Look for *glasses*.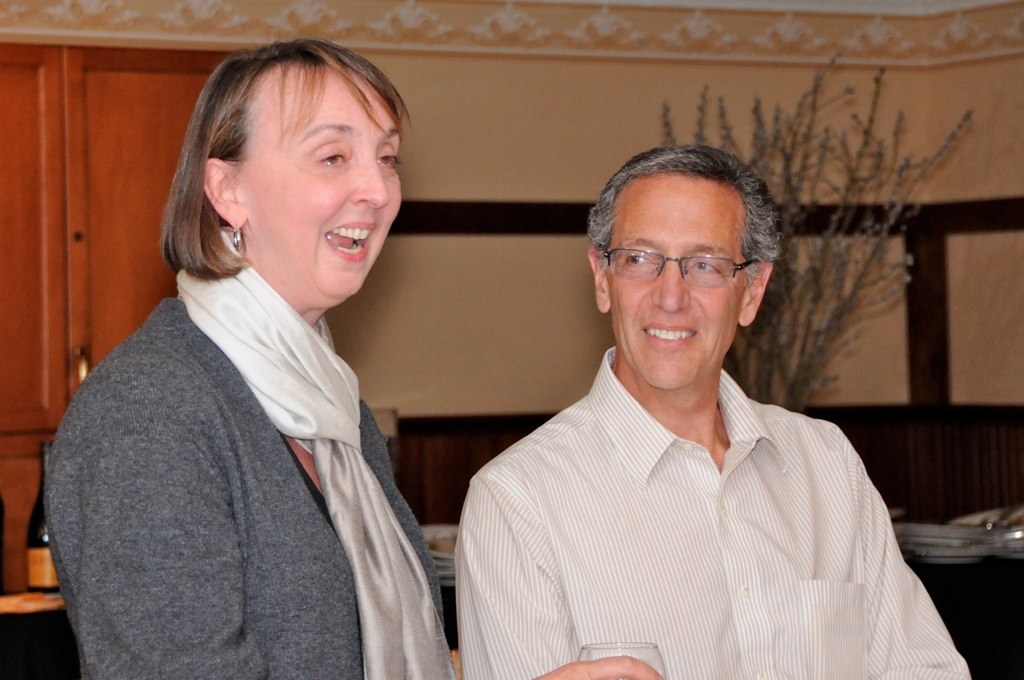
Found: box=[590, 240, 760, 296].
